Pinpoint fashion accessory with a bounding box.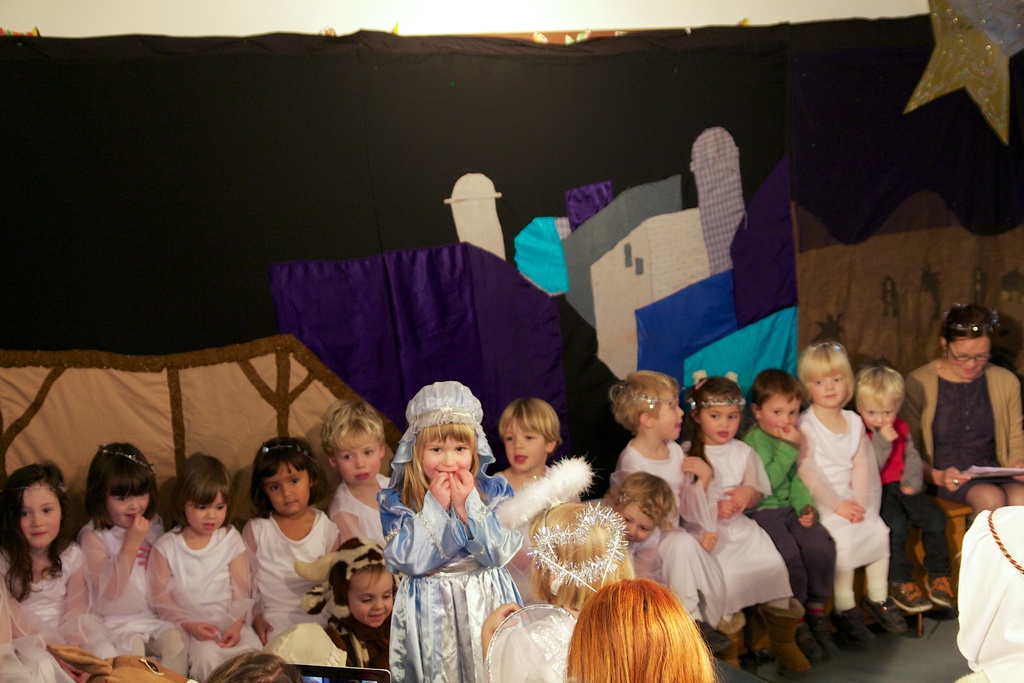
locate(812, 342, 845, 352).
